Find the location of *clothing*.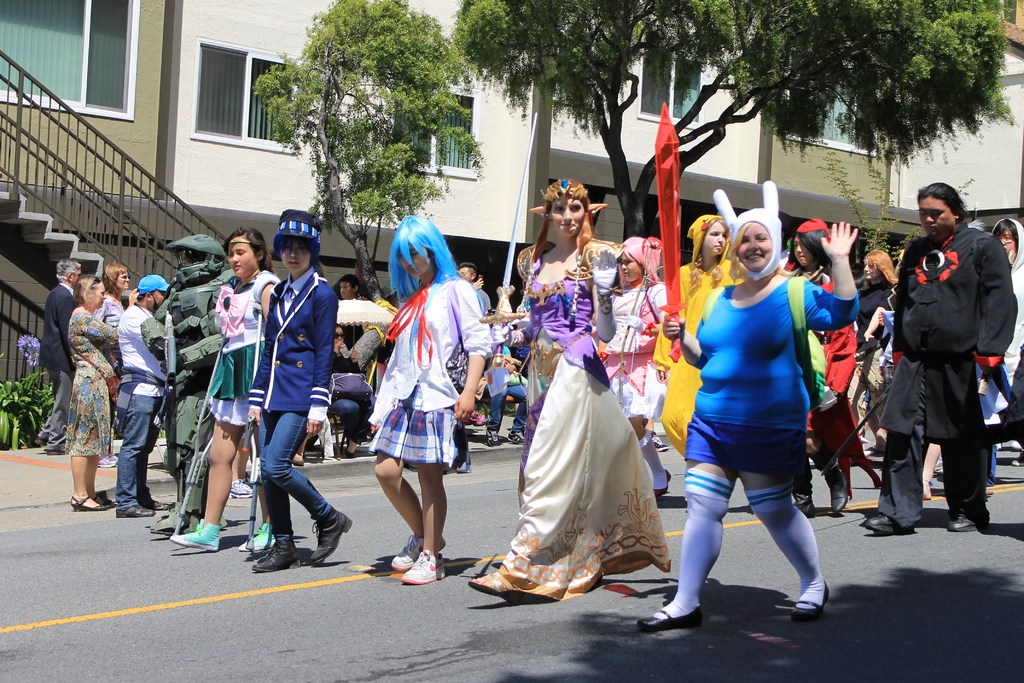
Location: box=[252, 269, 339, 539].
